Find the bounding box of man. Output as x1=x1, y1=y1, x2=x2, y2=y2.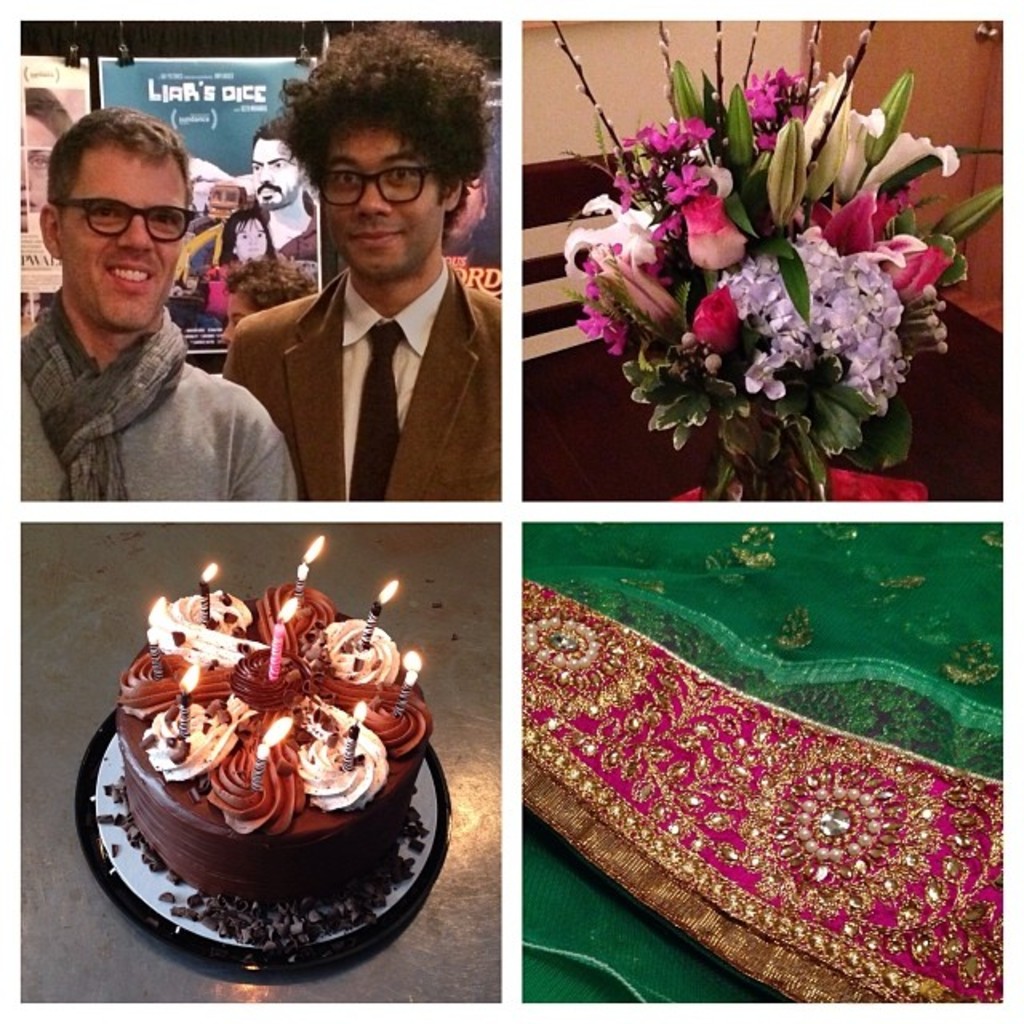
x1=13, y1=114, x2=307, y2=530.
